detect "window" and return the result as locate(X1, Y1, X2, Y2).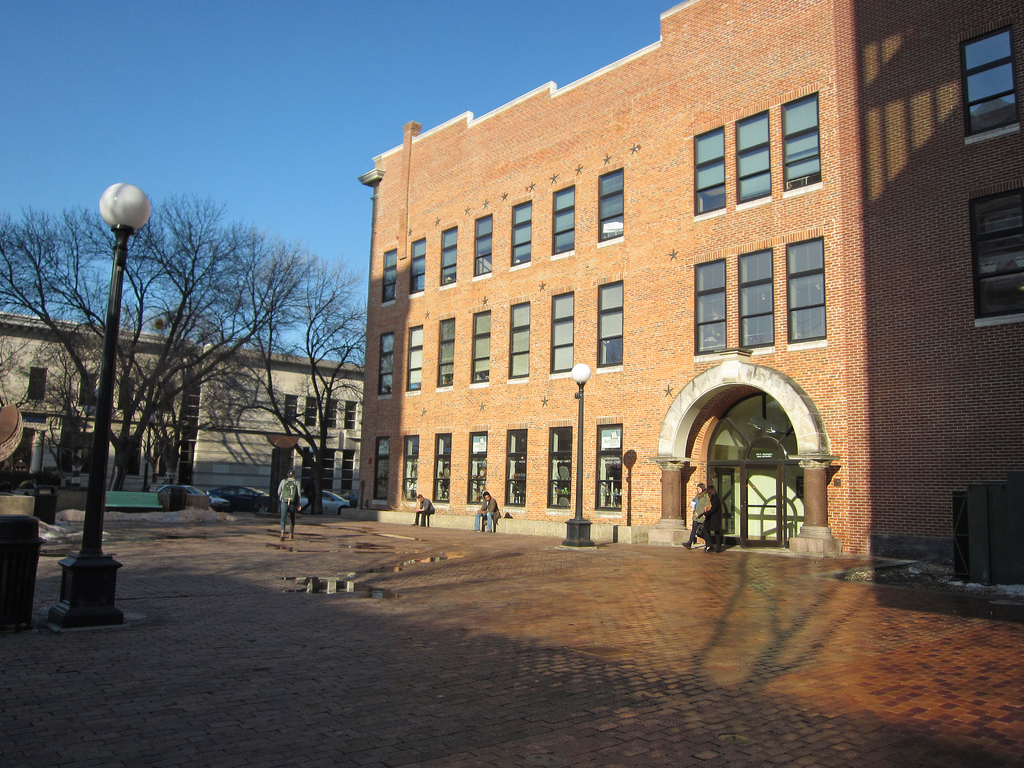
locate(411, 239, 425, 293).
